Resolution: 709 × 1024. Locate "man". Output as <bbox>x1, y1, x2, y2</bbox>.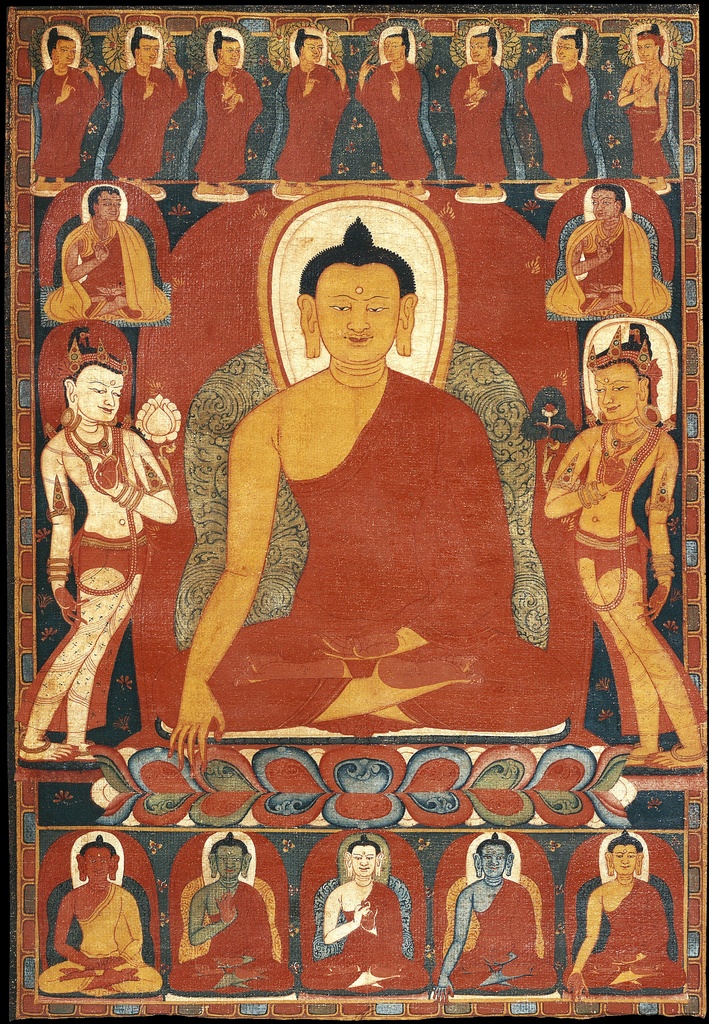
<bbox>272, 32, 349, 191</bbox>.
